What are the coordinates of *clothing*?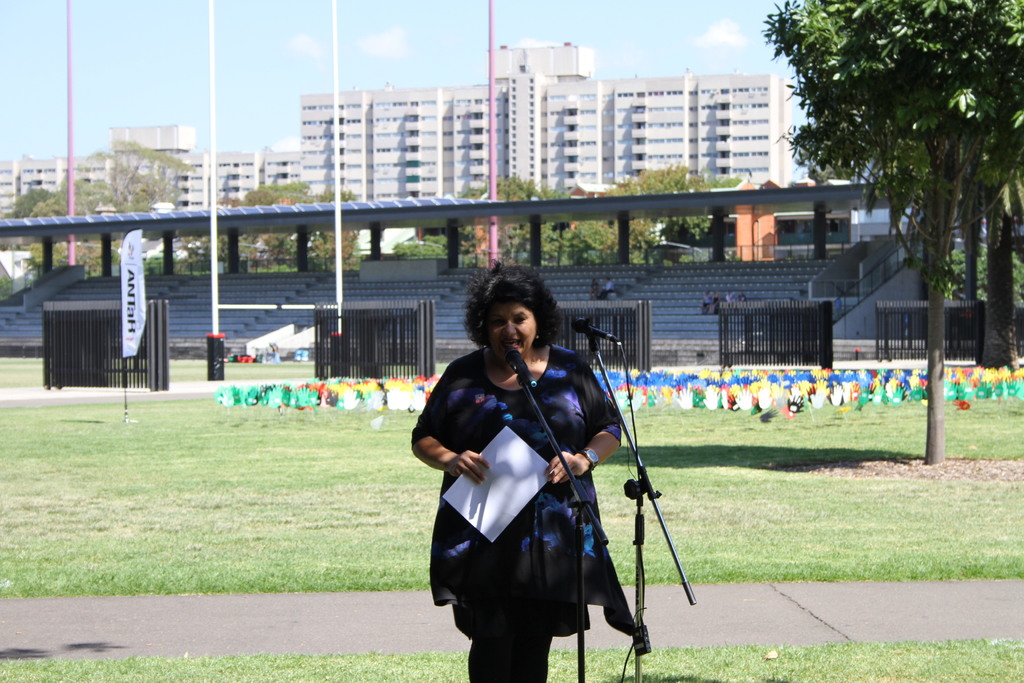
x1=701 y1=293 x2=714 y2=306.
